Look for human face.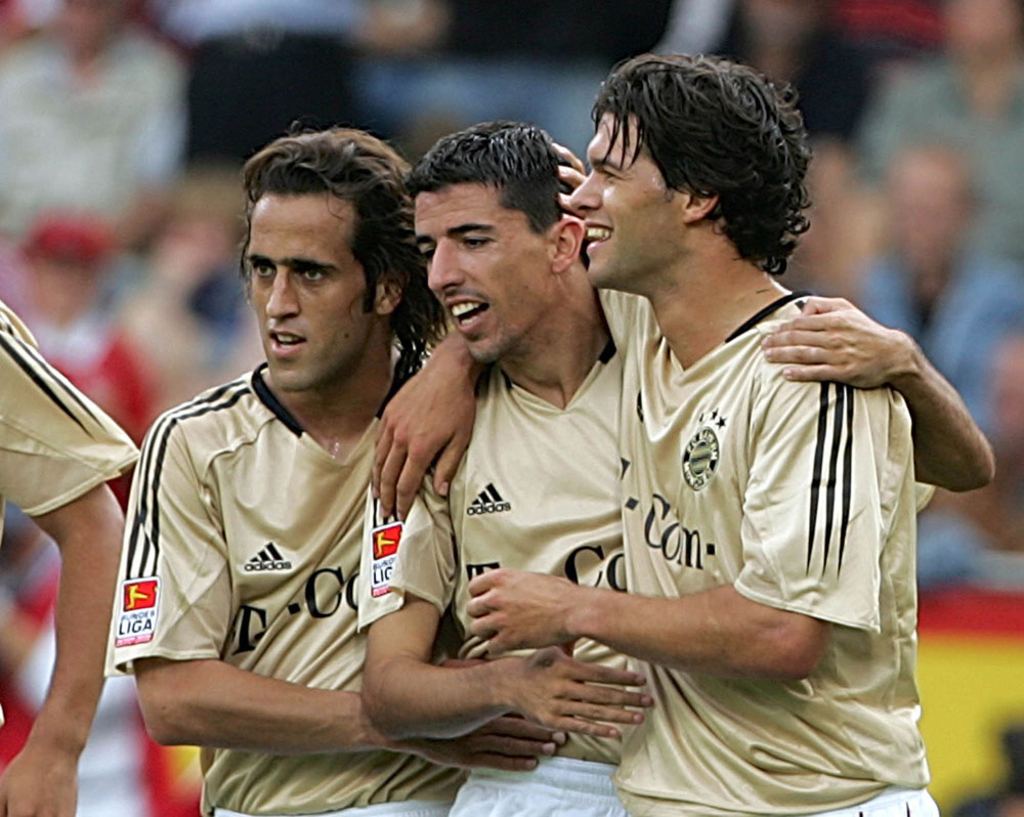
Found: crop(249, 191, 375, 389).
